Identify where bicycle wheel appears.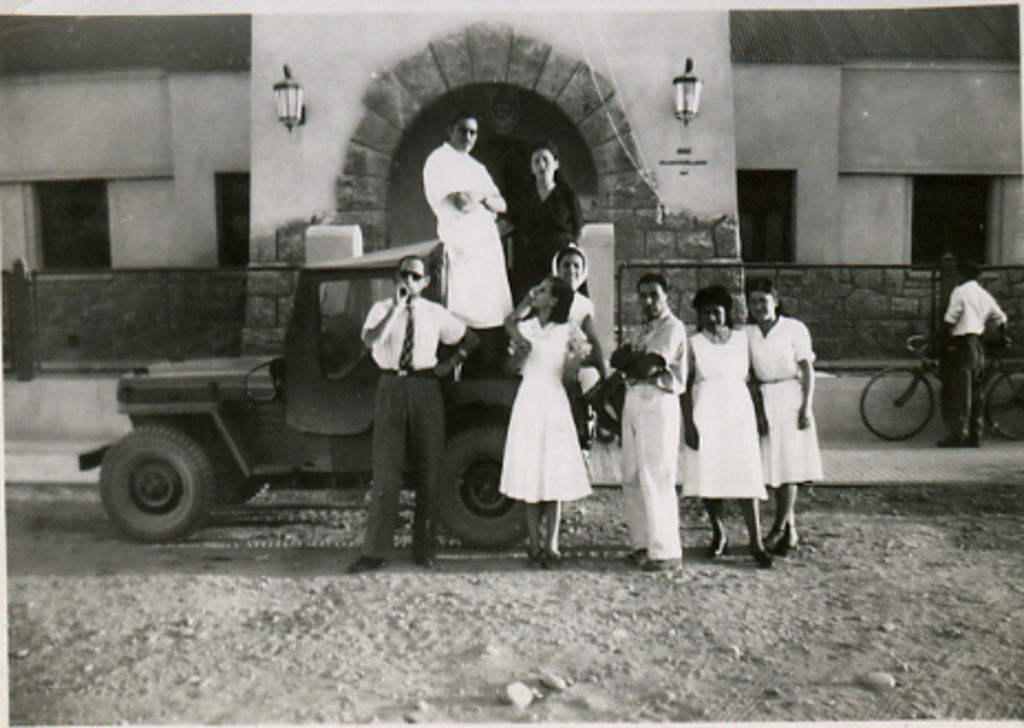
Appears at 982:366:1022:446.
